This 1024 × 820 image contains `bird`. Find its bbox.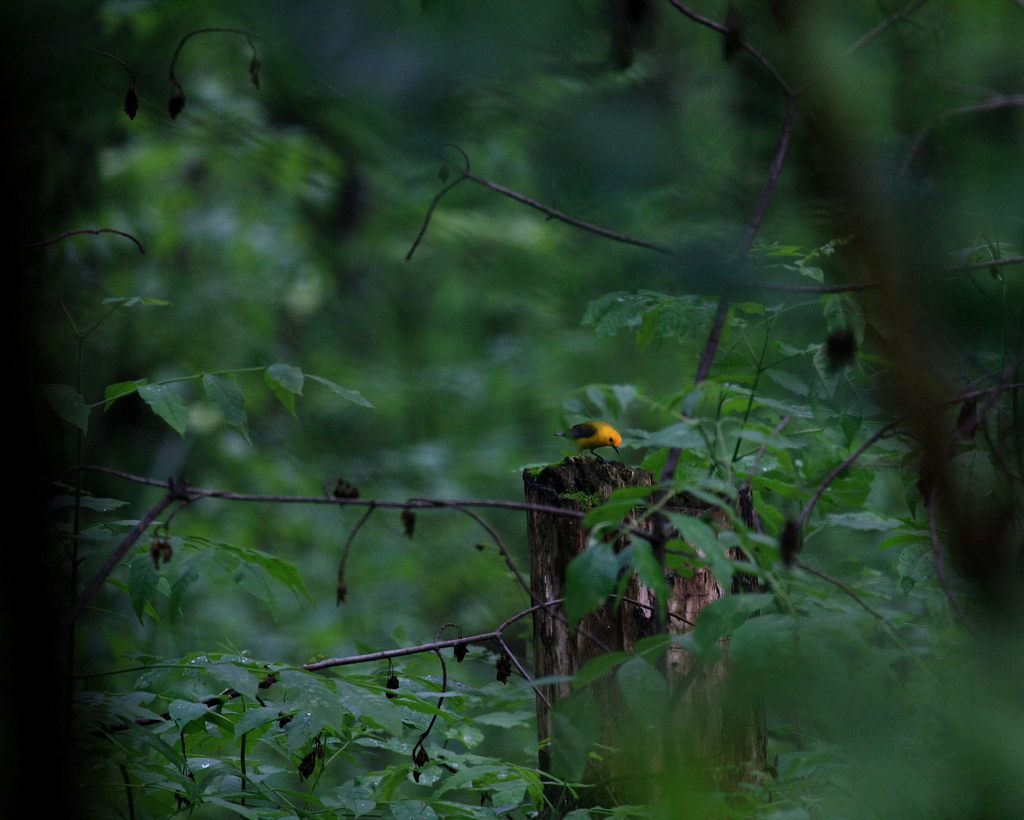
left=546, top=416, right=630, bottom=476.
